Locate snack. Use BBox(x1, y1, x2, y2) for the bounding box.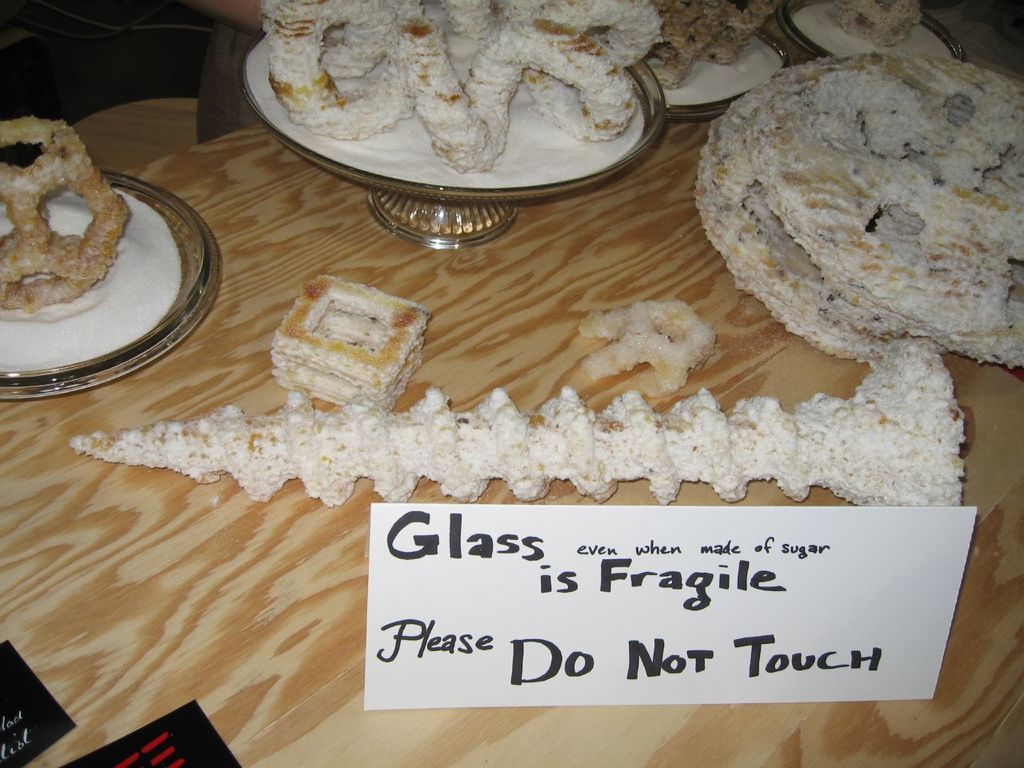
BBox(269, 270, 434, 416).
